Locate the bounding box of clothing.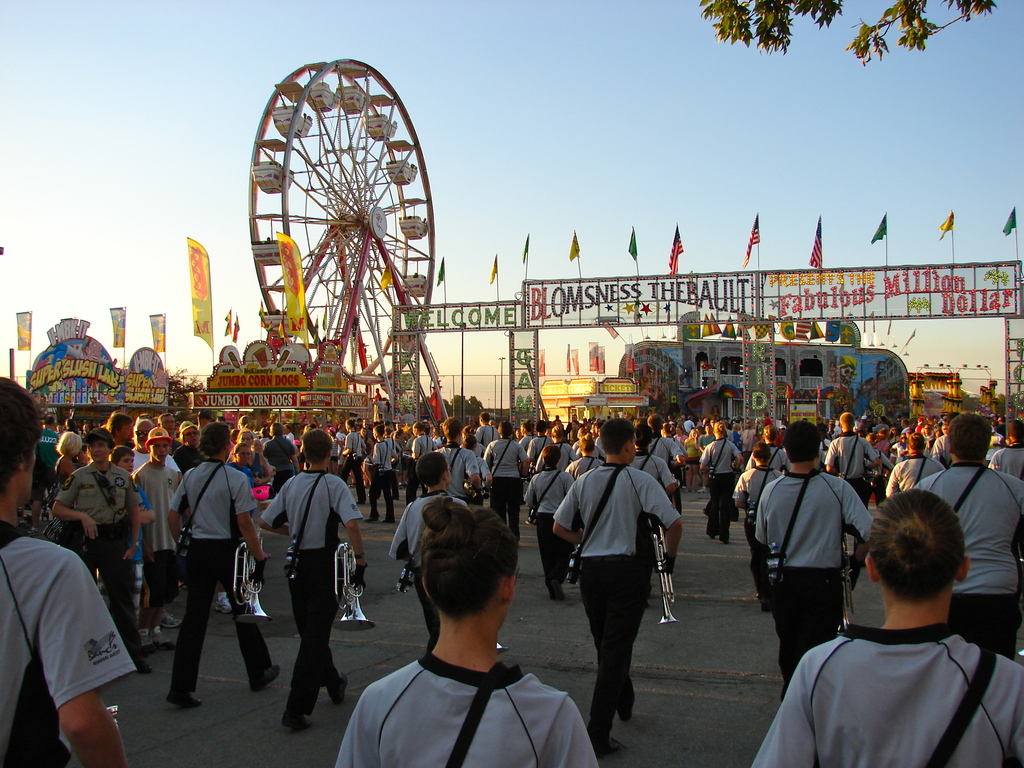
Bounding box: (825, 428, 882, 481).
